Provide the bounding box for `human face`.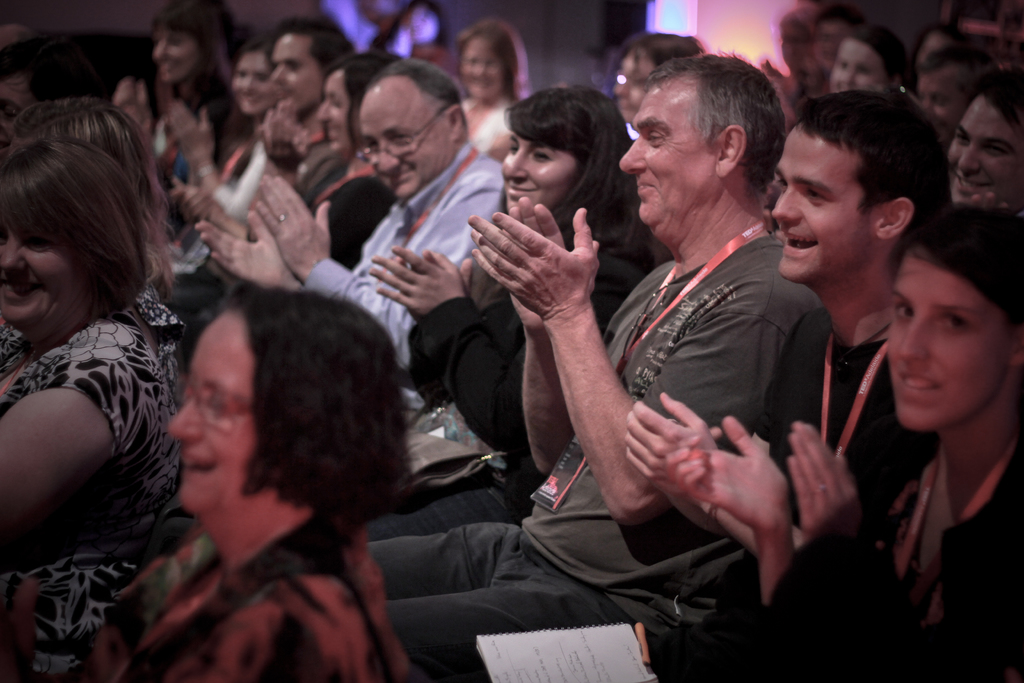
(886,256,1011,429).
